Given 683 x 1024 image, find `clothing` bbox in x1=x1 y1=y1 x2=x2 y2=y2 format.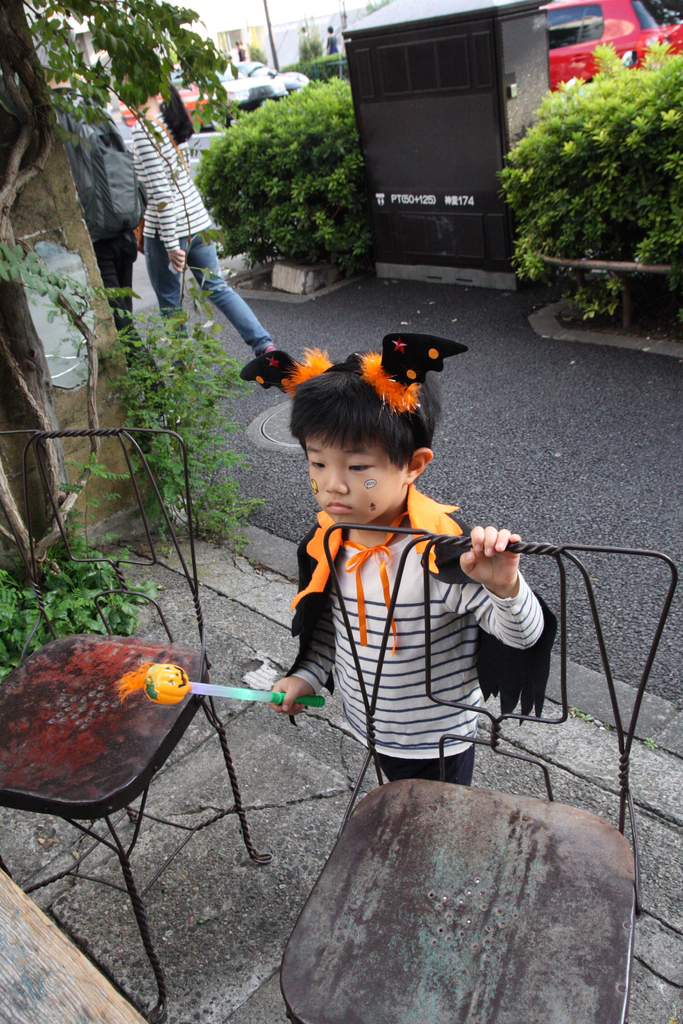
x1=282 y1=475 x2=554 y2=781.
